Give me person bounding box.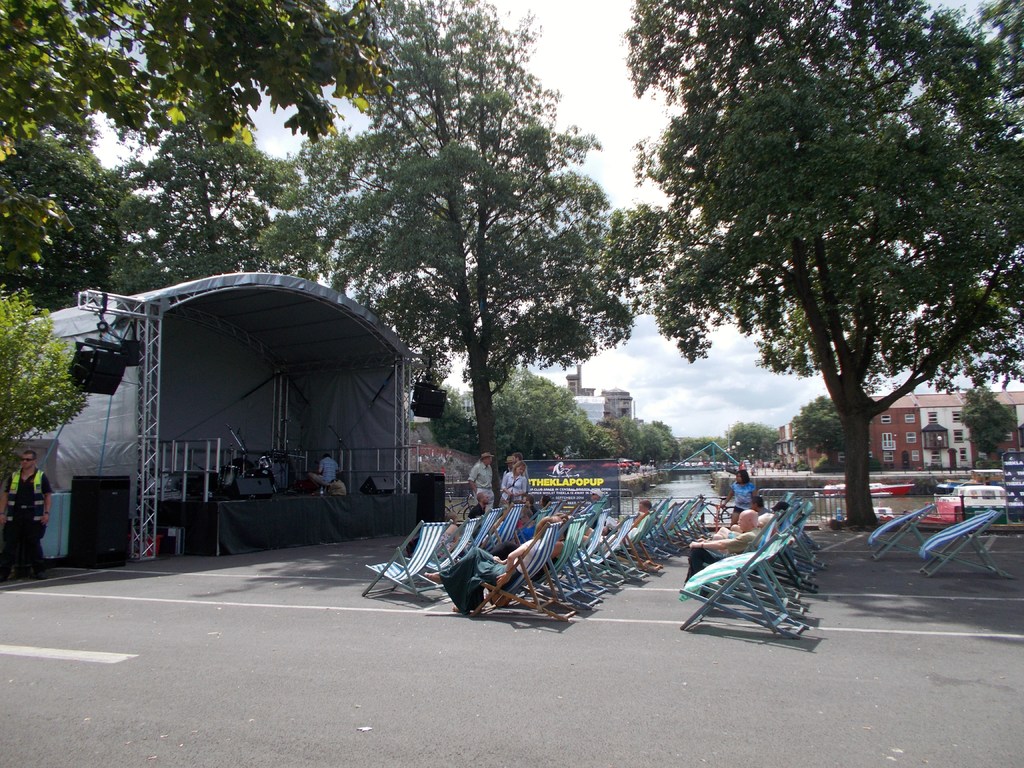
721/468/757/524.
